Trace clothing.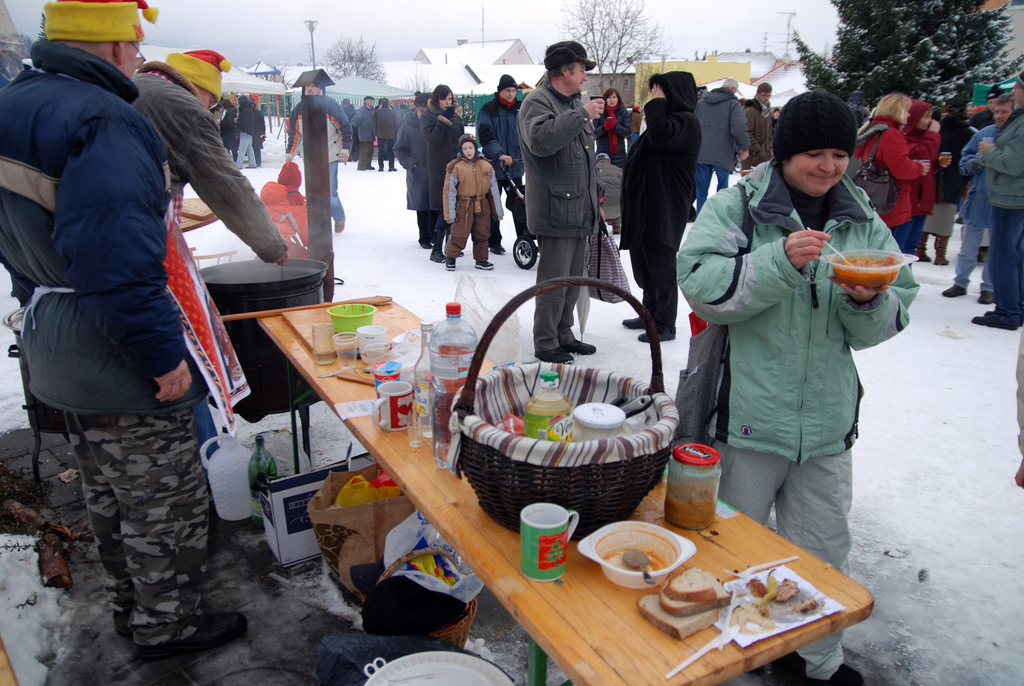
Traced to left=854, top=118, right=912, bottom=247.
